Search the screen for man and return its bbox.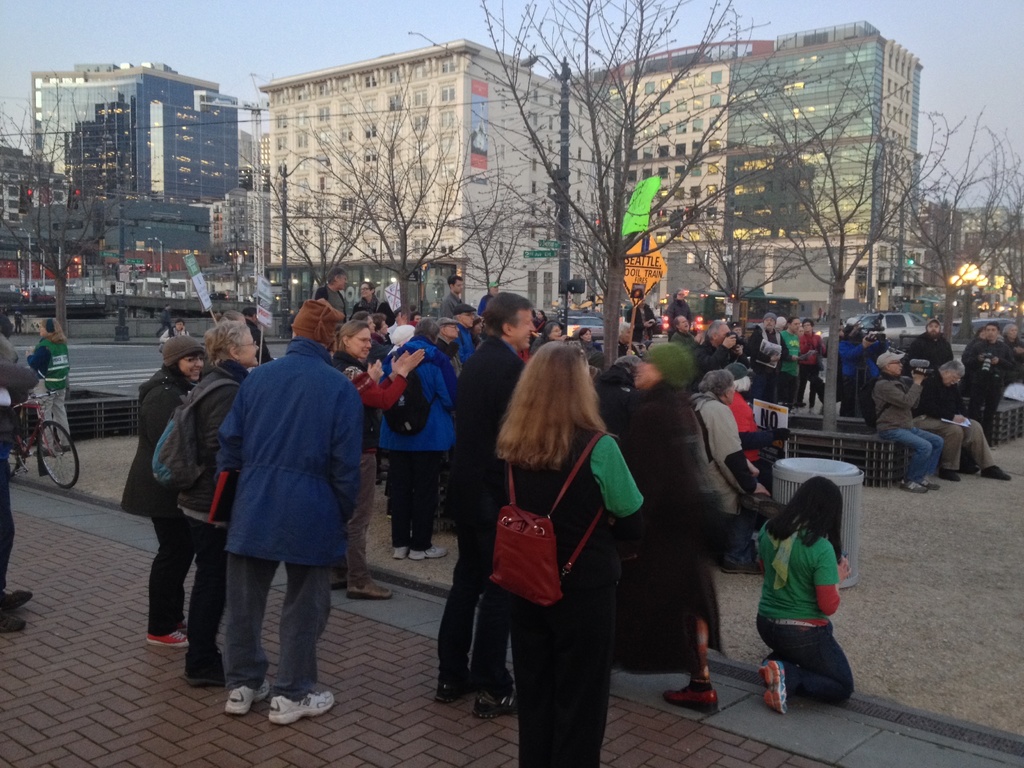
Found: 445,303,476,369.
